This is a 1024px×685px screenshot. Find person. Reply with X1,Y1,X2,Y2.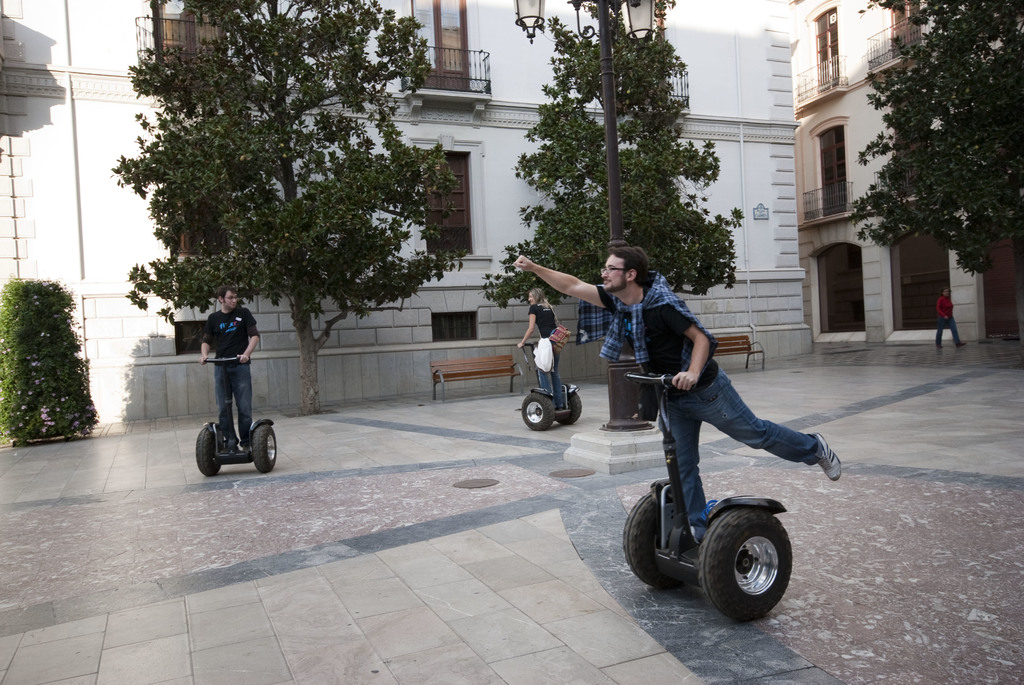
932,288,970,357.
